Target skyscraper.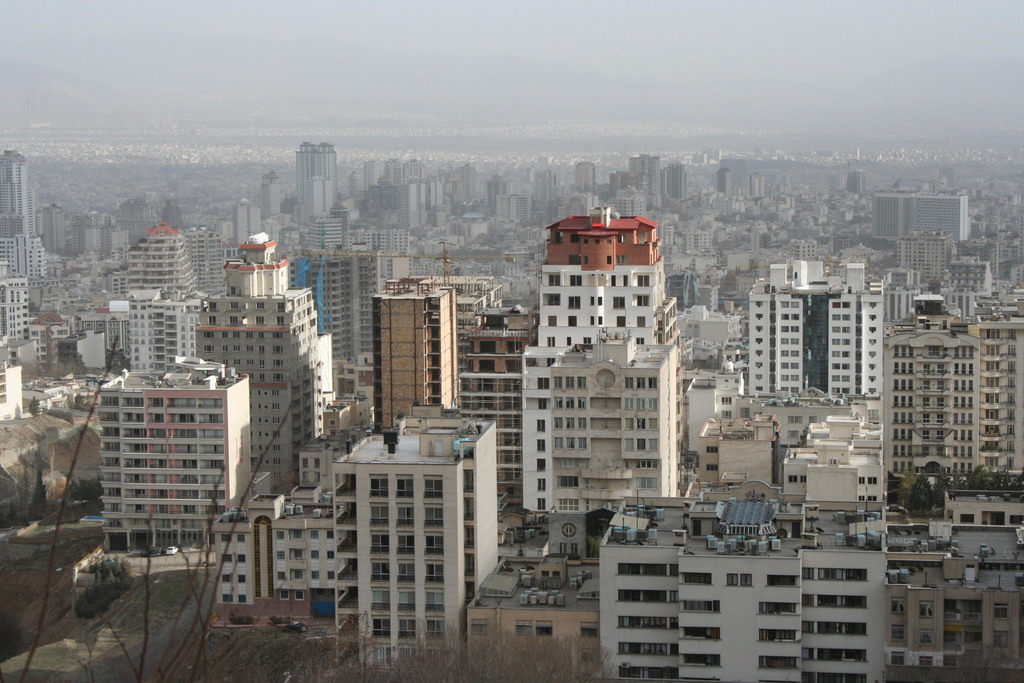
Target region: crop(288, 135, 340, 210).
